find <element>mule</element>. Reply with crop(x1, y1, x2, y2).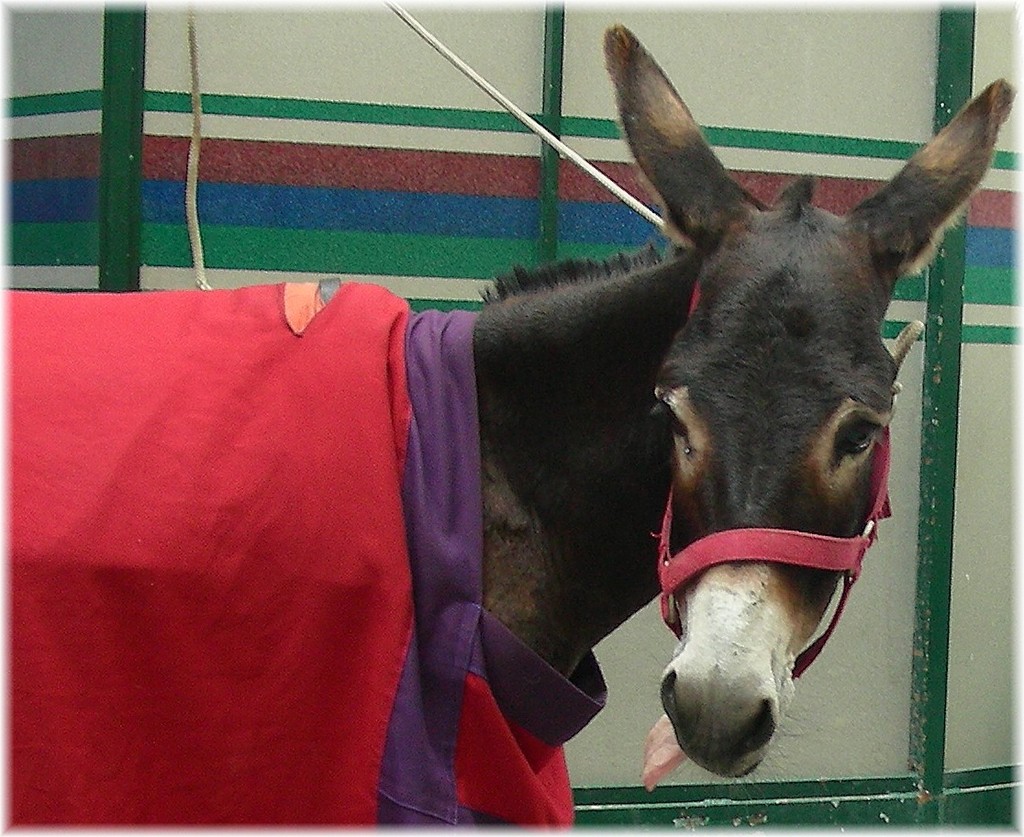
crop(0, 28, 1011, 836).
